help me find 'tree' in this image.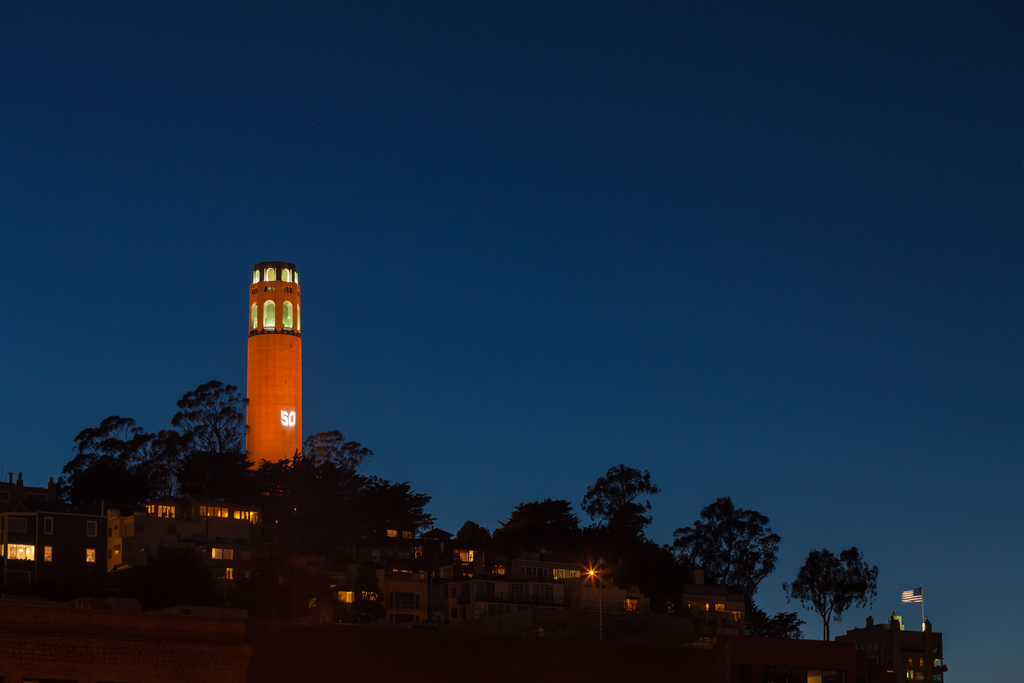
Found it: bbox=[767, 607, 804, 645].
